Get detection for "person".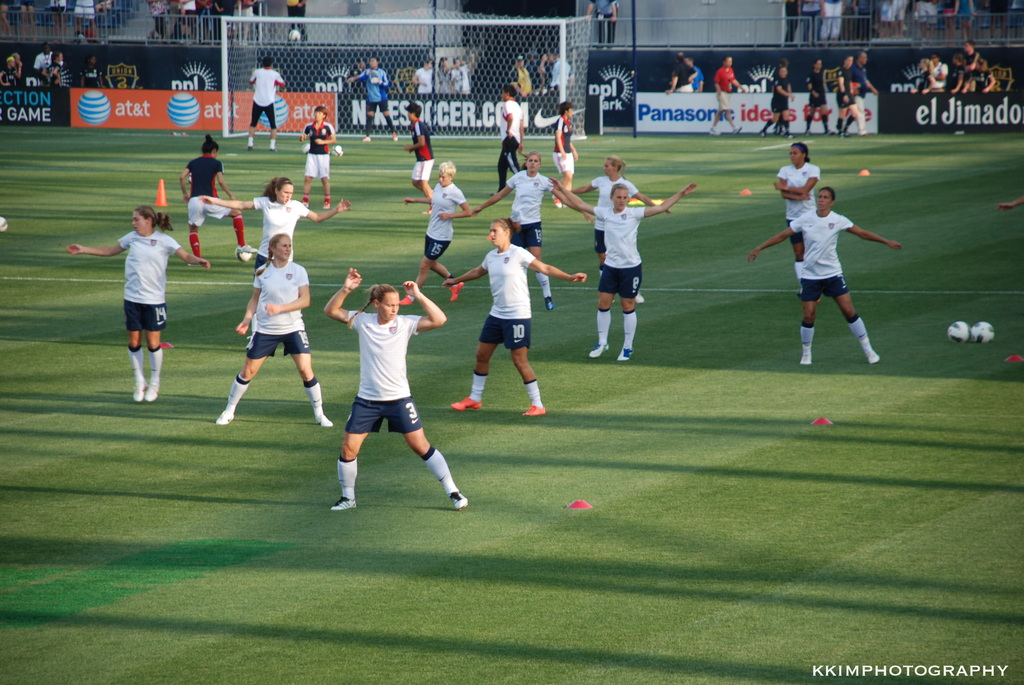
Detection: box(244, 58, 282, 150).
